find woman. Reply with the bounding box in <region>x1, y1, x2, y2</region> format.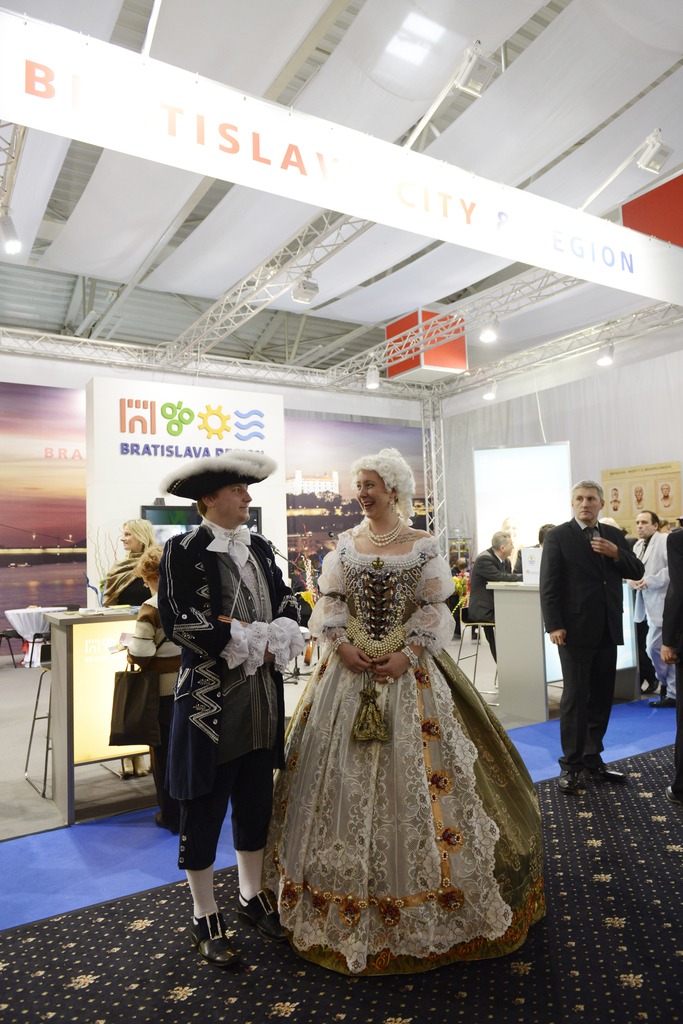
<region>98, 516, 163, 612</region>.
